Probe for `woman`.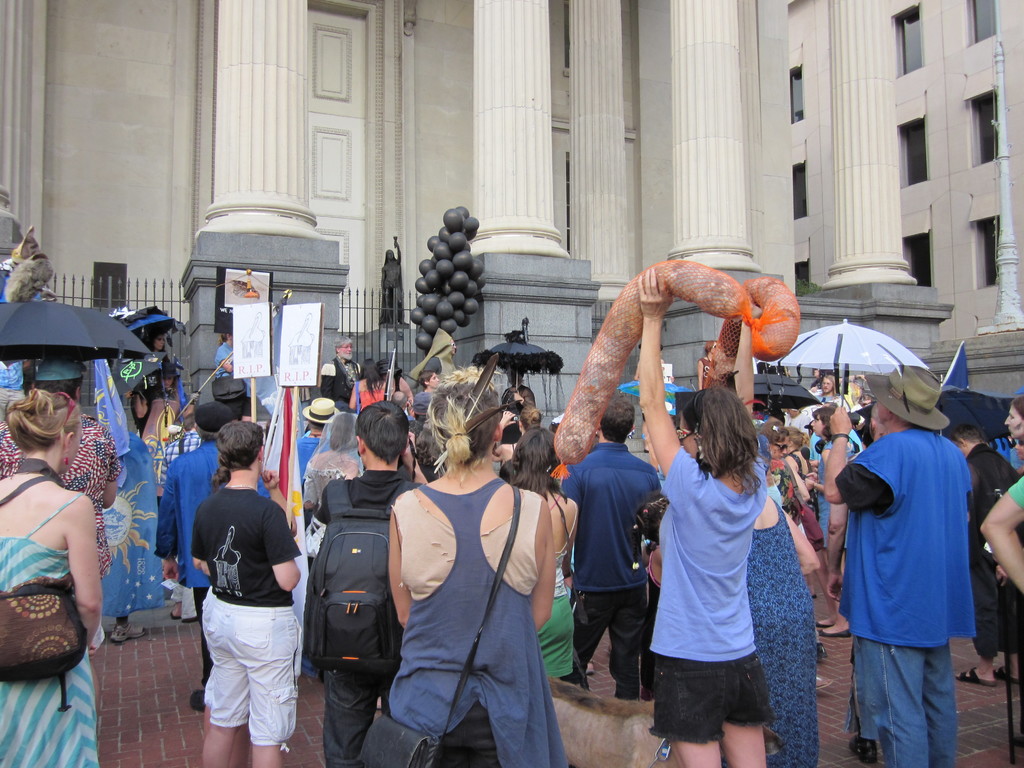
Probe result: bbox=[387, 374, 562, 767].
